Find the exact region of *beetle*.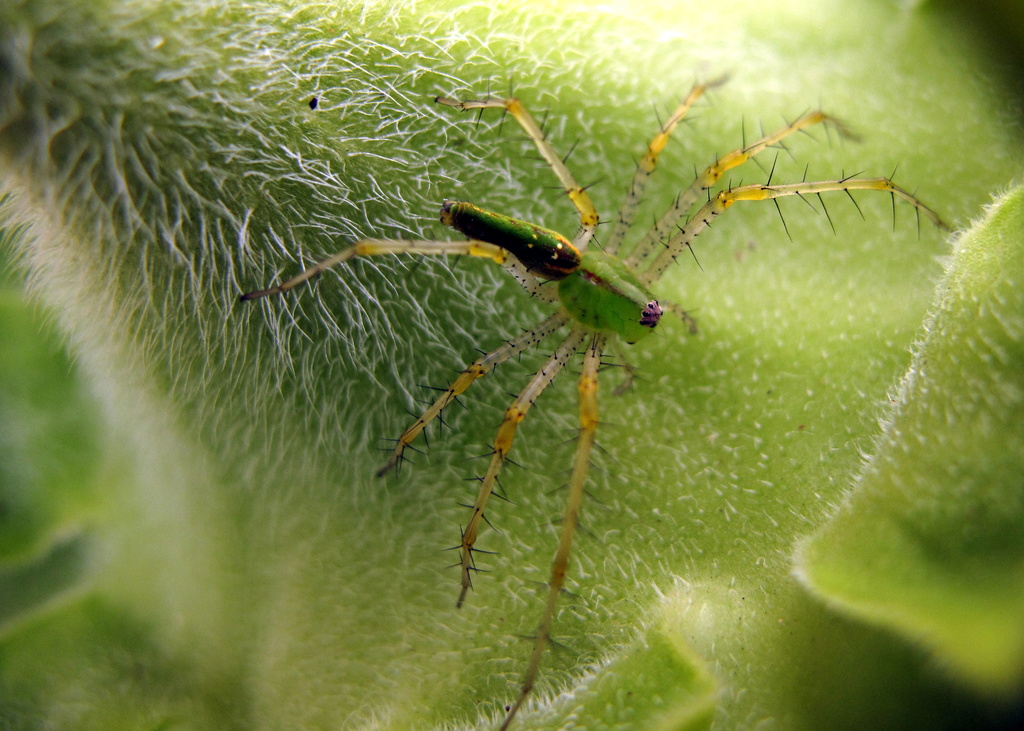
Exact region: detection(263, 68, 944, 730).
